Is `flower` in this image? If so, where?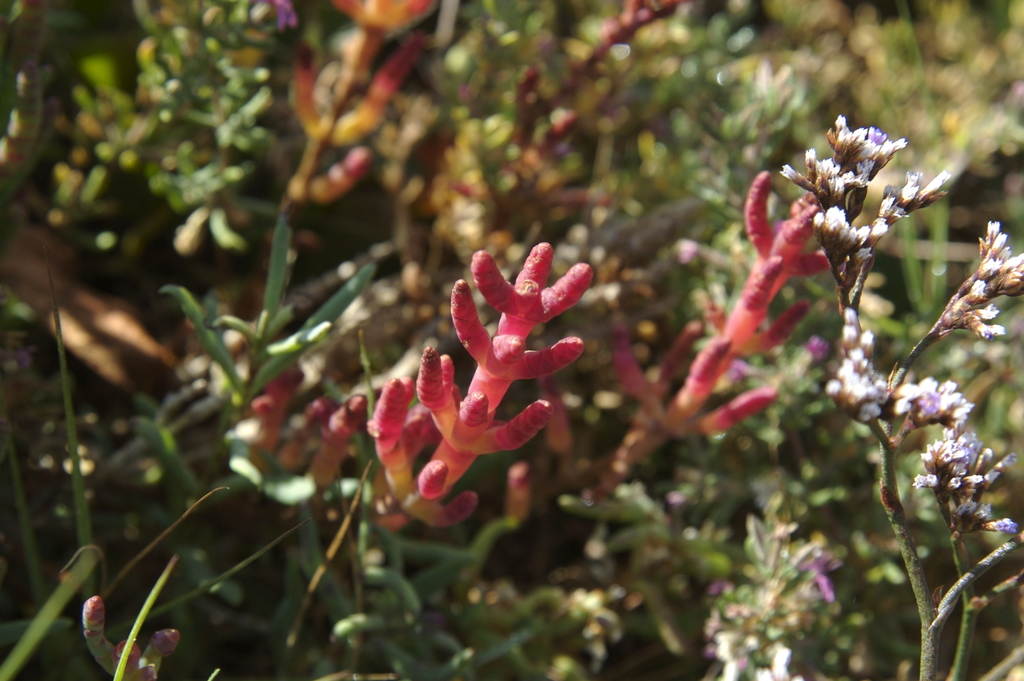
Yes, at (821, 316, 895, 436).
